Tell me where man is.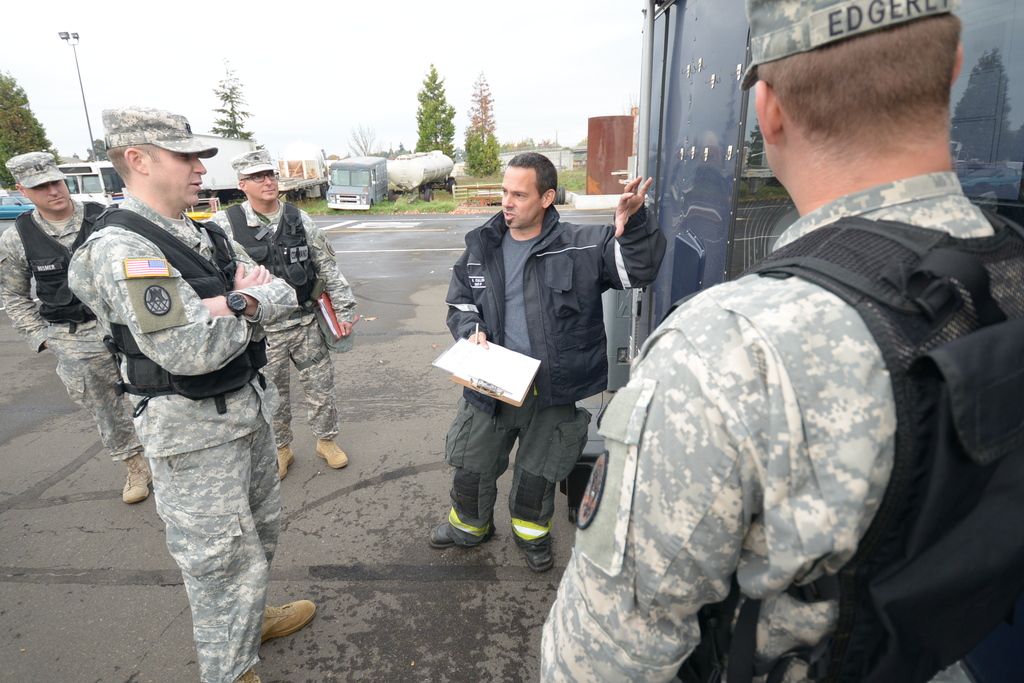
man is at rect(422, 146, 668, 578).
